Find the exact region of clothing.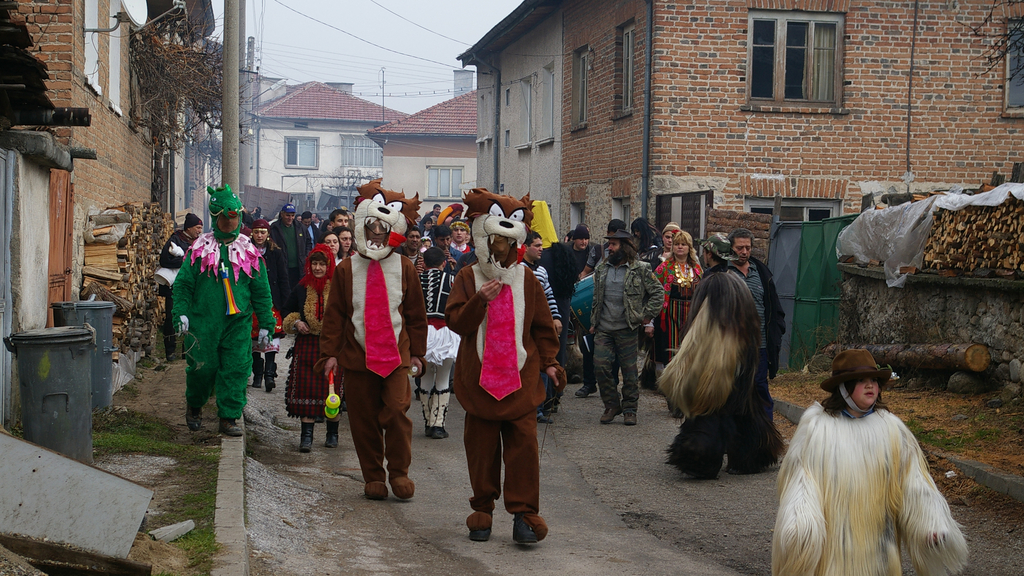
Exact region: 259,228,287,324.
